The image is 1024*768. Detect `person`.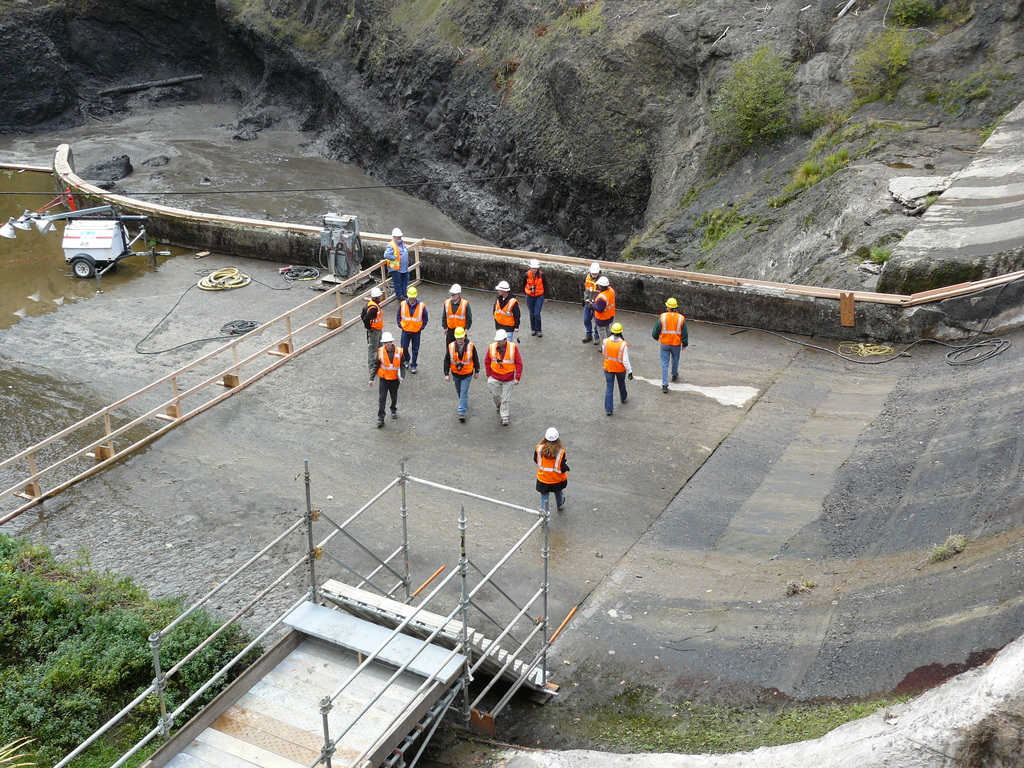
Detection: x1=650 y1=294 x2=691 y2=397.
